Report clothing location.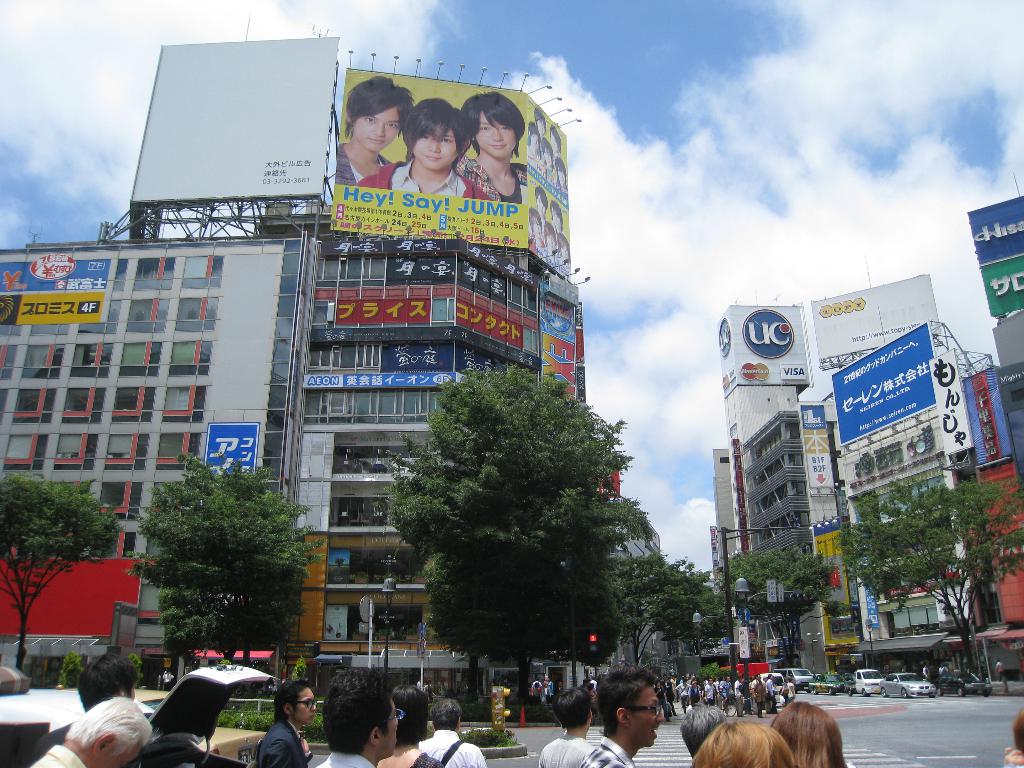
Report: rect(253, 721, 296, 767).
